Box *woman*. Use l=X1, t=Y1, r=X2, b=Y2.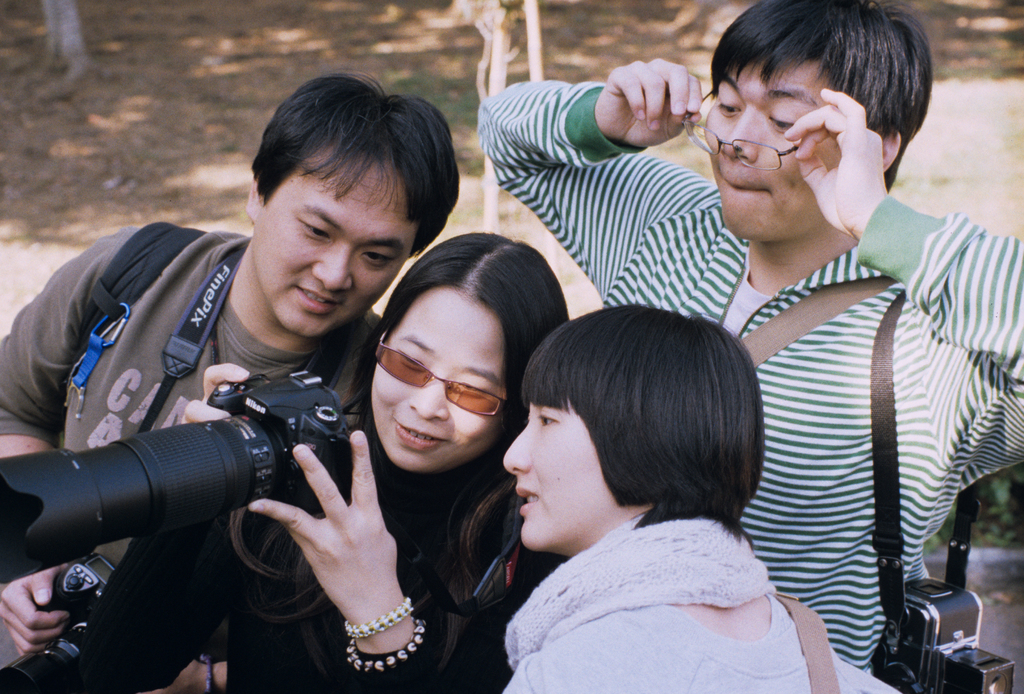
l=77, t=227, r=570, b=693.
